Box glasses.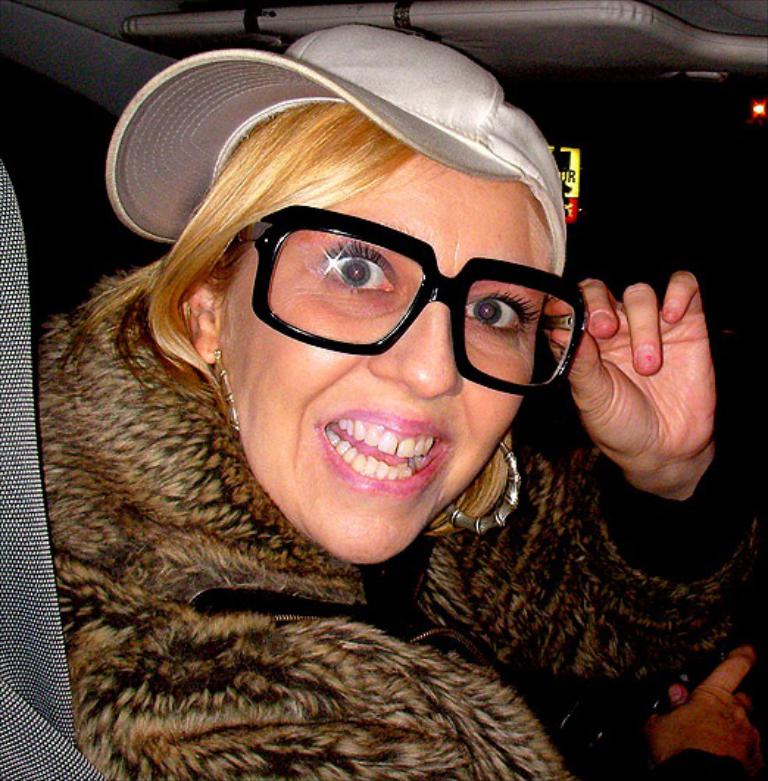
box=[206, 197, 591, 397].
